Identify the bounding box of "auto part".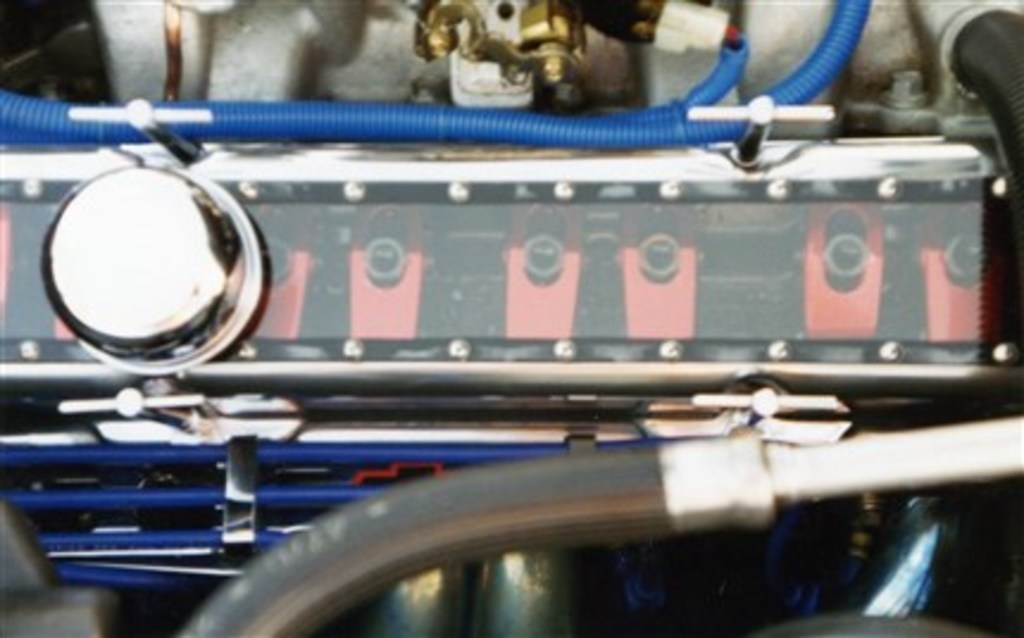
Rect(0, 0, 1022, 636).
